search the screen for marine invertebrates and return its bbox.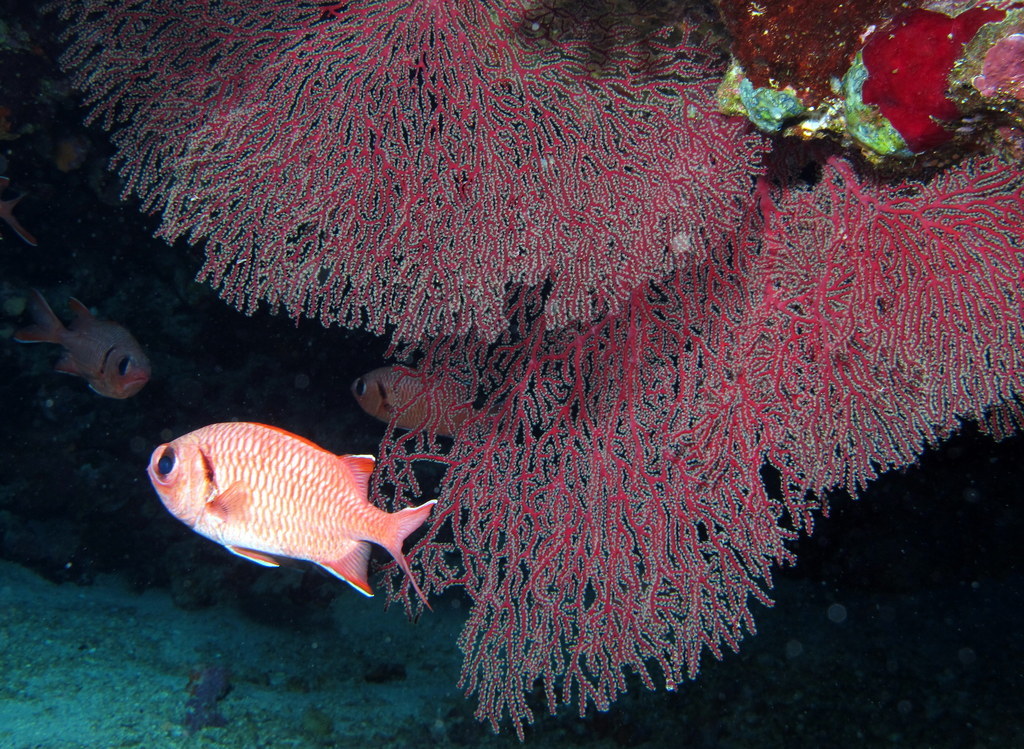
Found: bbox(703, 0, 1023, 189).
